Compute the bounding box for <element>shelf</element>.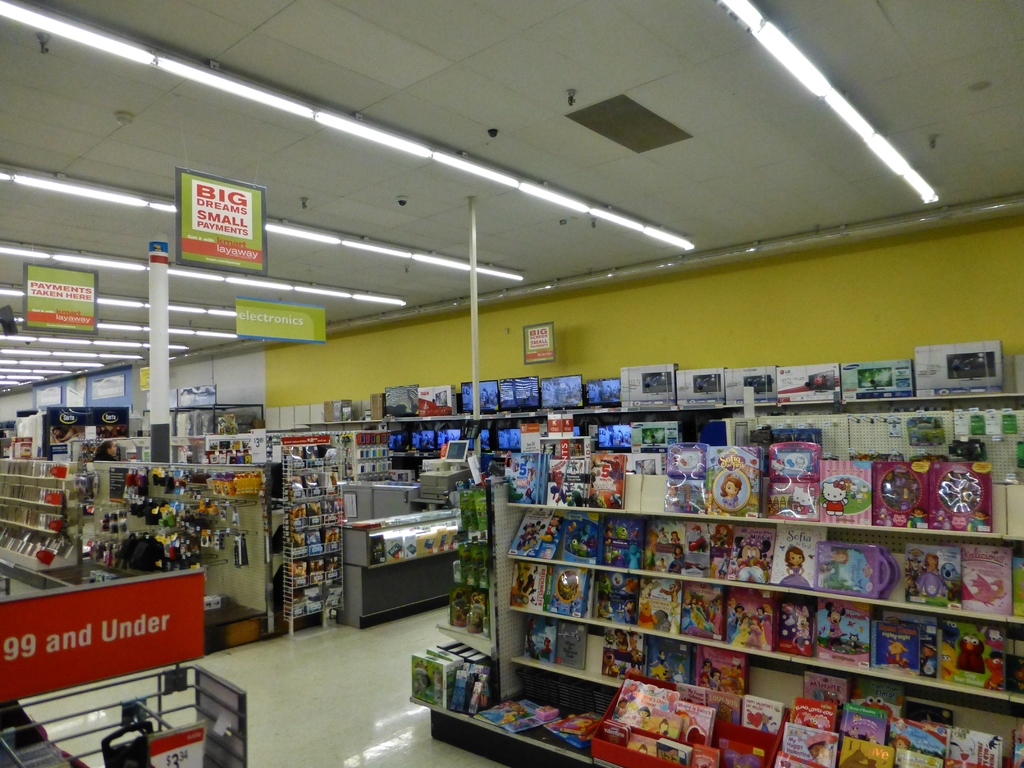
<bbox>280, 492, 348, 528</bbox>.
